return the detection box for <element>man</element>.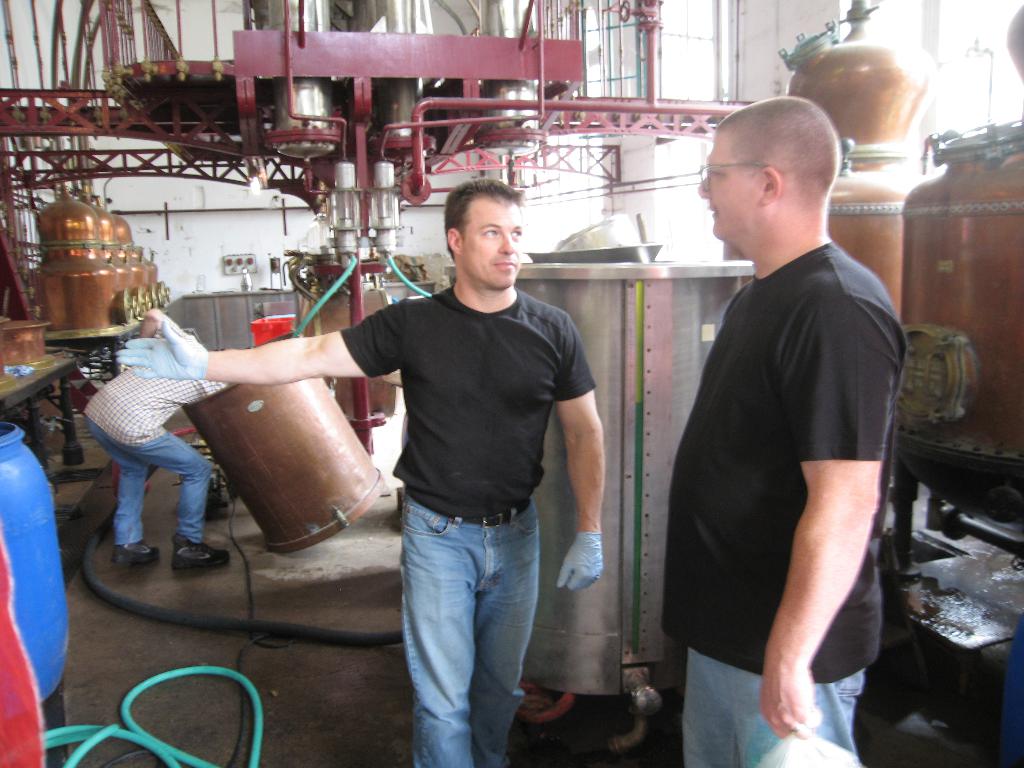
[116, 176, 604, 767].
